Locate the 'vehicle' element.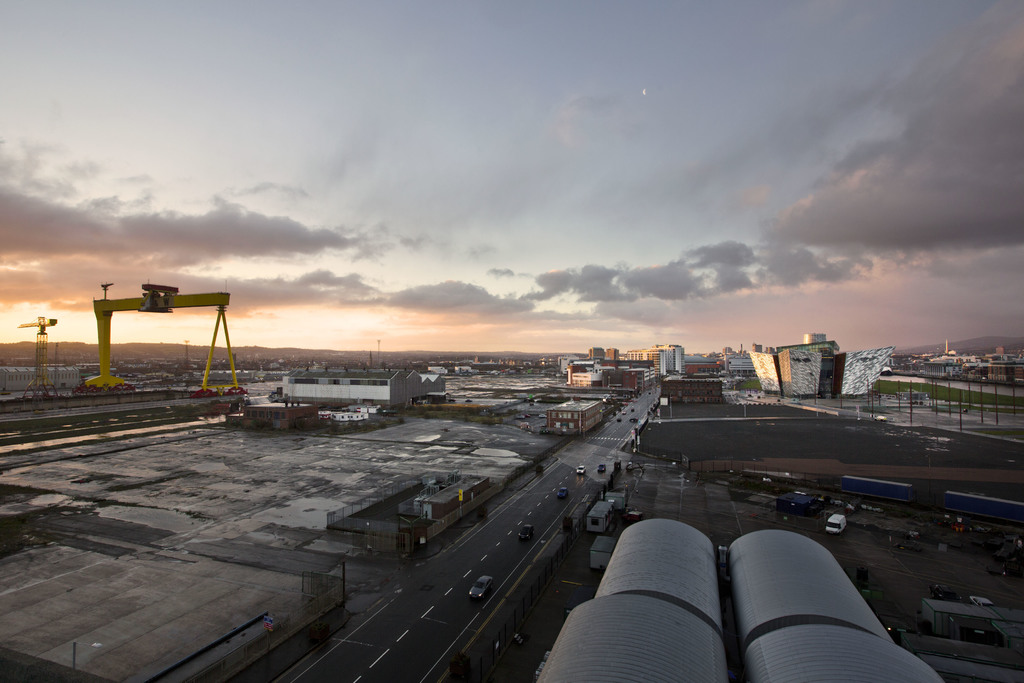
Element bbox: left=615, top=416, right=622, bottom=424.
